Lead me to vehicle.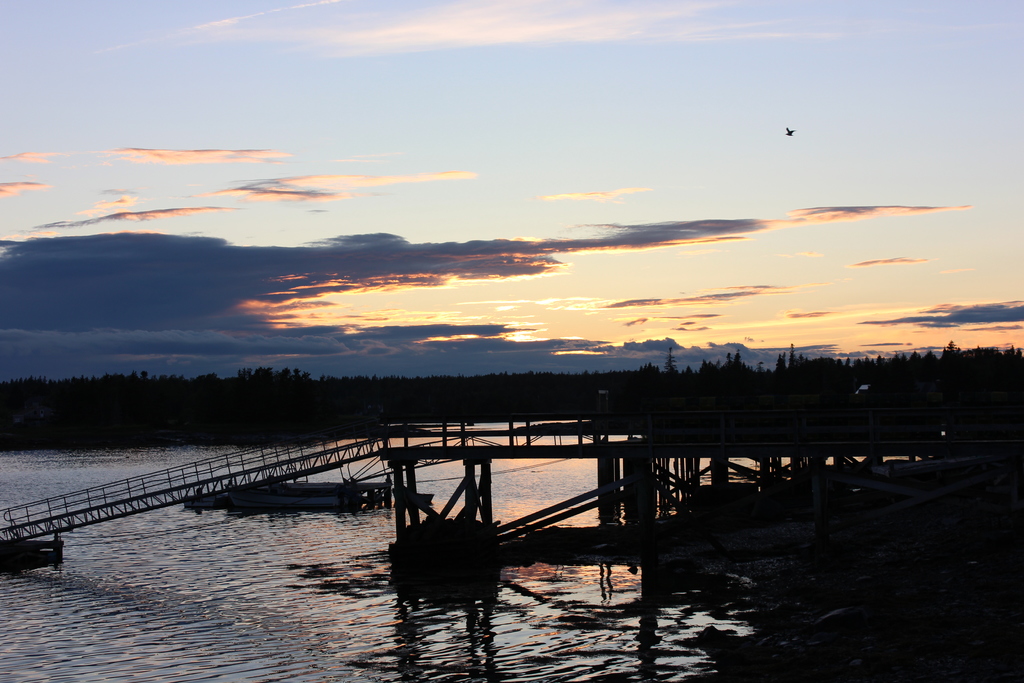
Lead to bbox(184, 490, 249, 513).
